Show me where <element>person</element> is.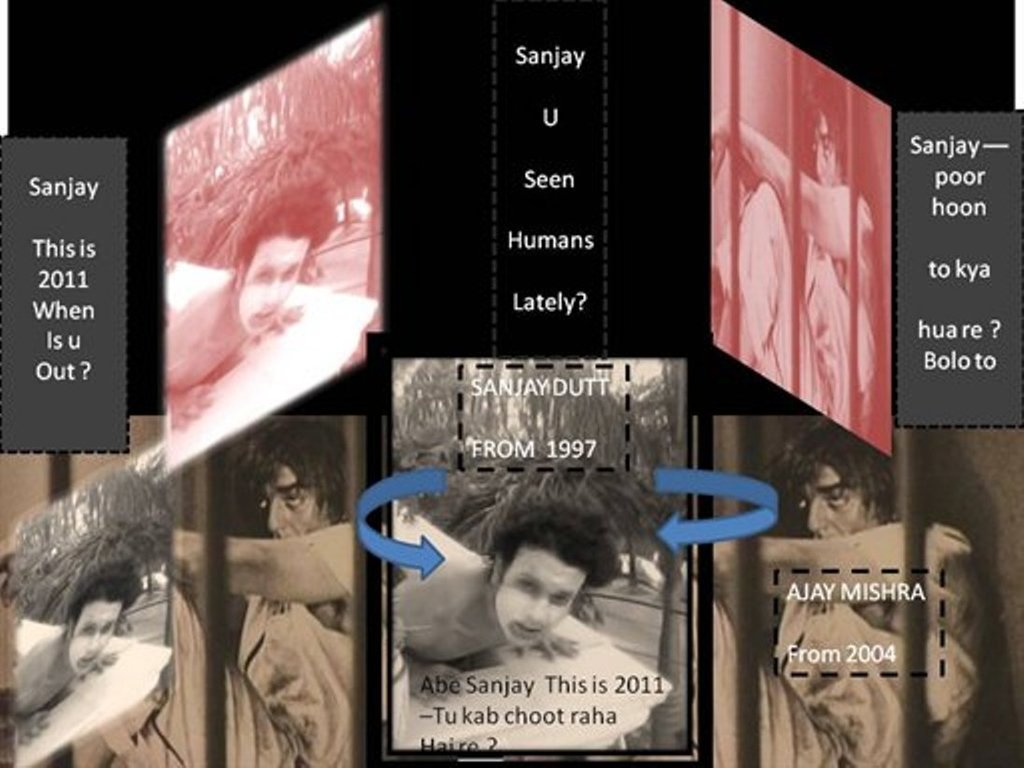
<element>person</element> is at left=19, top=552, right=148, bottom=735.
